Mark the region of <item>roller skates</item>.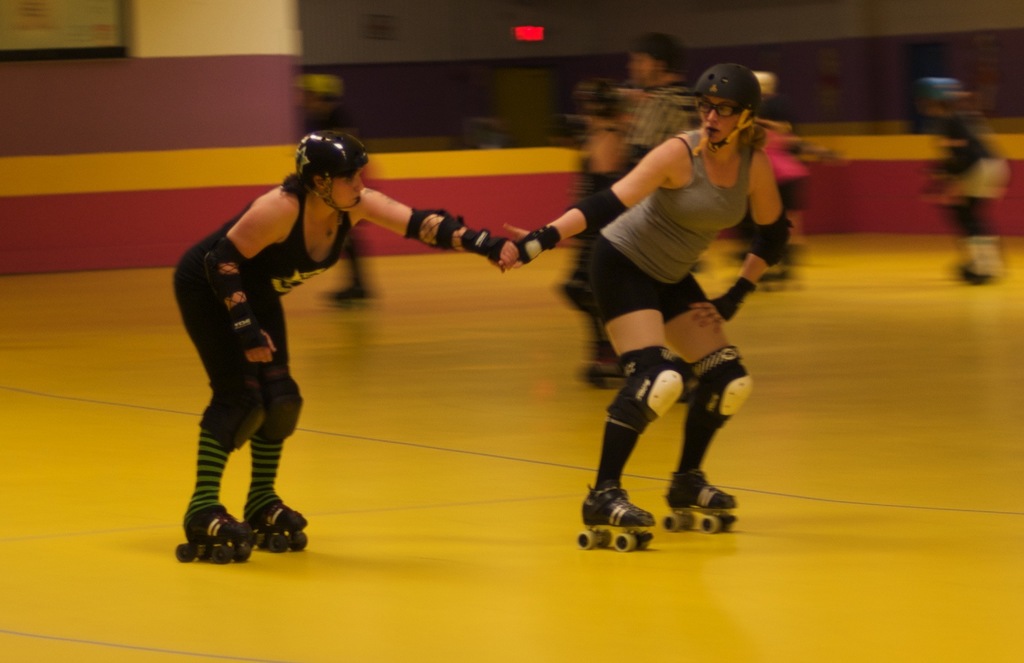
Region: [x1=660, y1=470, x2=739, y2=532].
